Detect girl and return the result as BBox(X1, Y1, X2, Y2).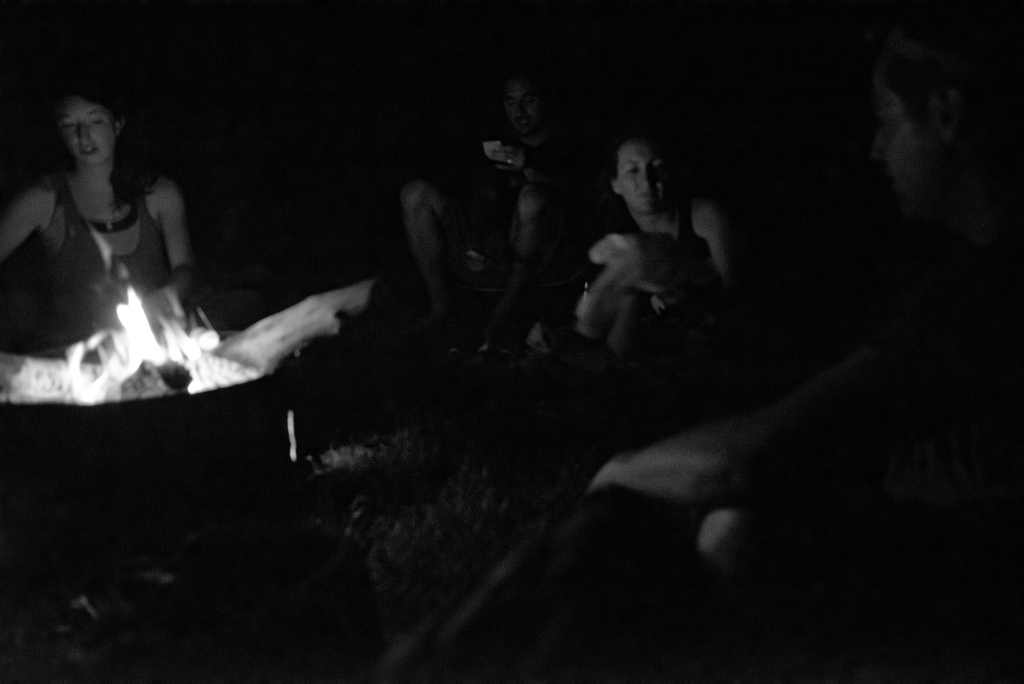
BBox(0, 95, 187, 336).
